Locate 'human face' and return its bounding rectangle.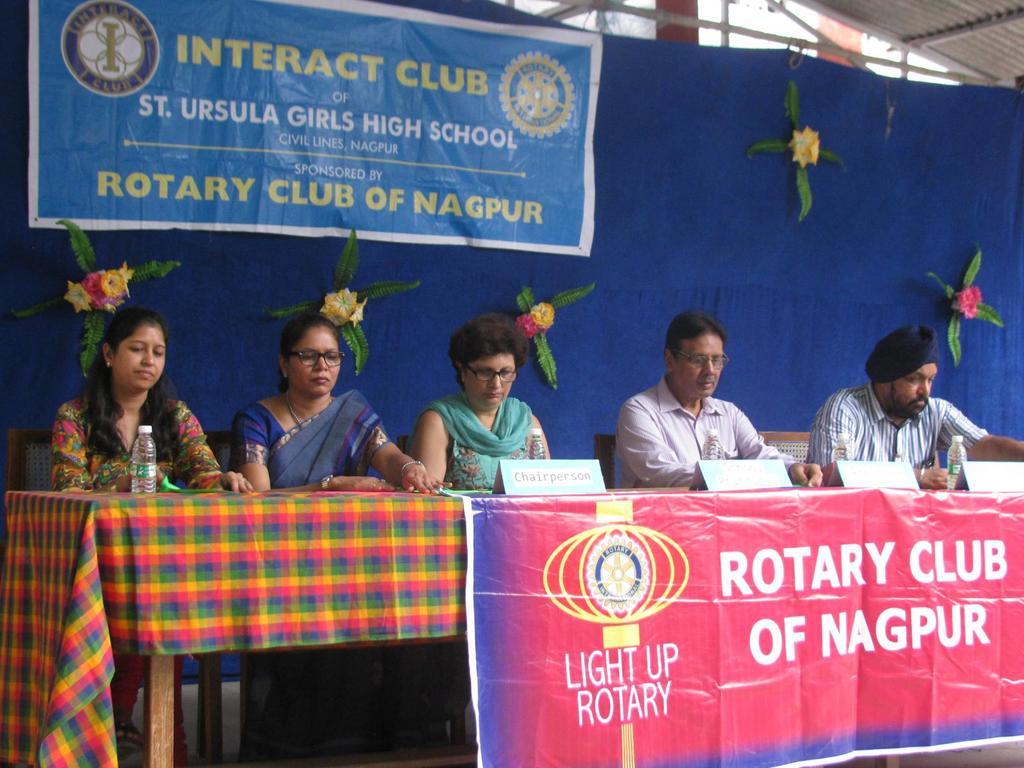
x1=885 y1=364 x2=938 y2=415.
